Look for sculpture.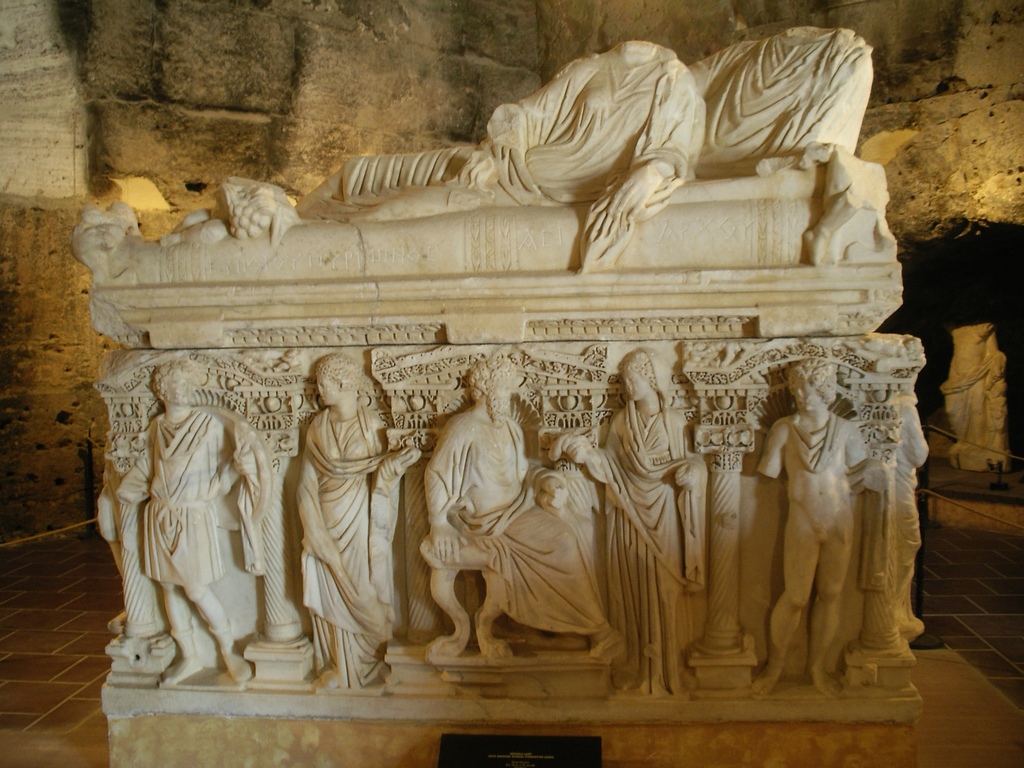
Found: (548,344,708,696).
